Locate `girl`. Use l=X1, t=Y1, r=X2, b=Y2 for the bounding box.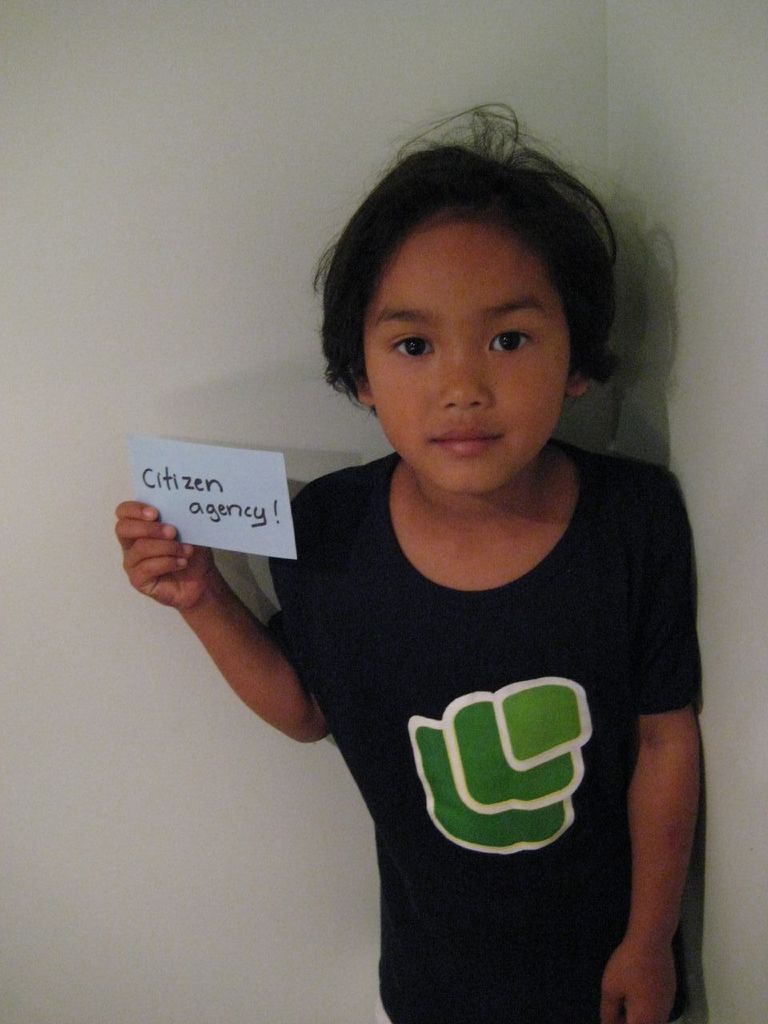
l=114, t=105, r=705, b=1023.
